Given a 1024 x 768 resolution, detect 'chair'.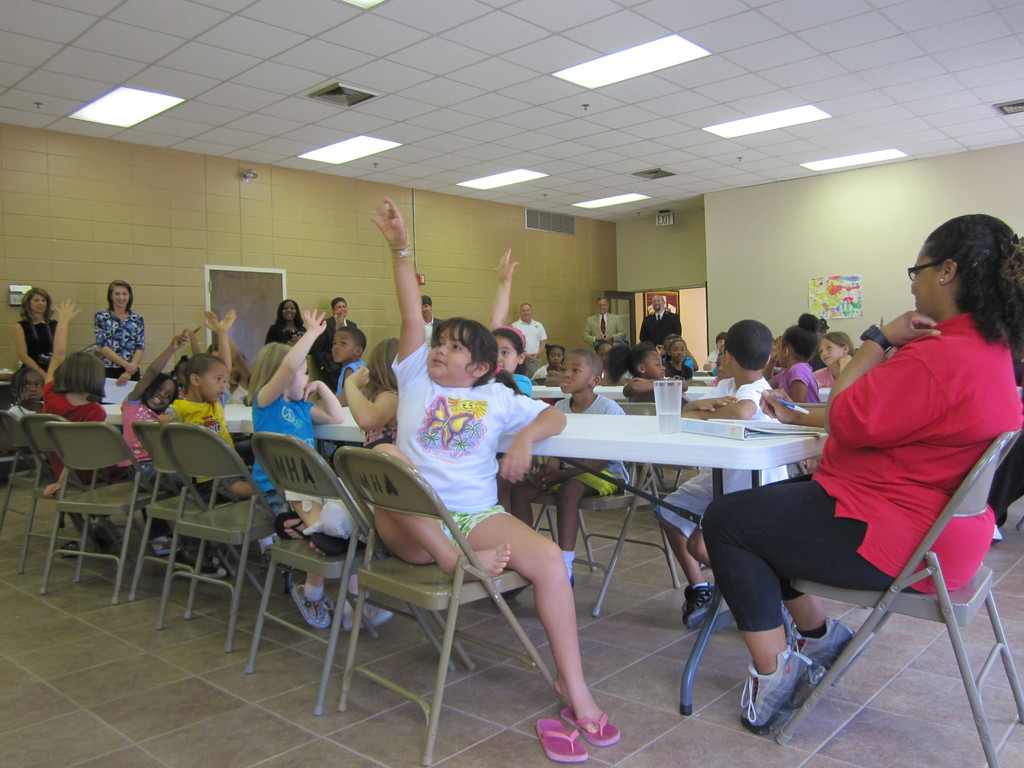
<region>526, 400, 676, 622</region>.
